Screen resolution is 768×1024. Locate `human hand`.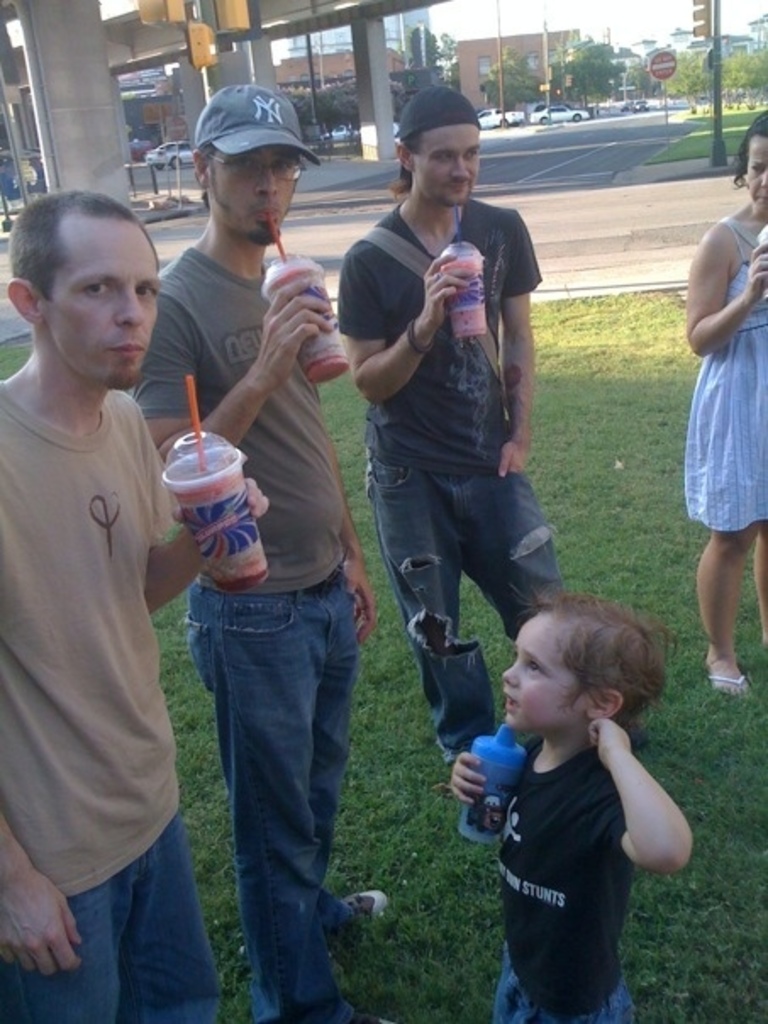
bbox=[249, 254, 332, 375].
